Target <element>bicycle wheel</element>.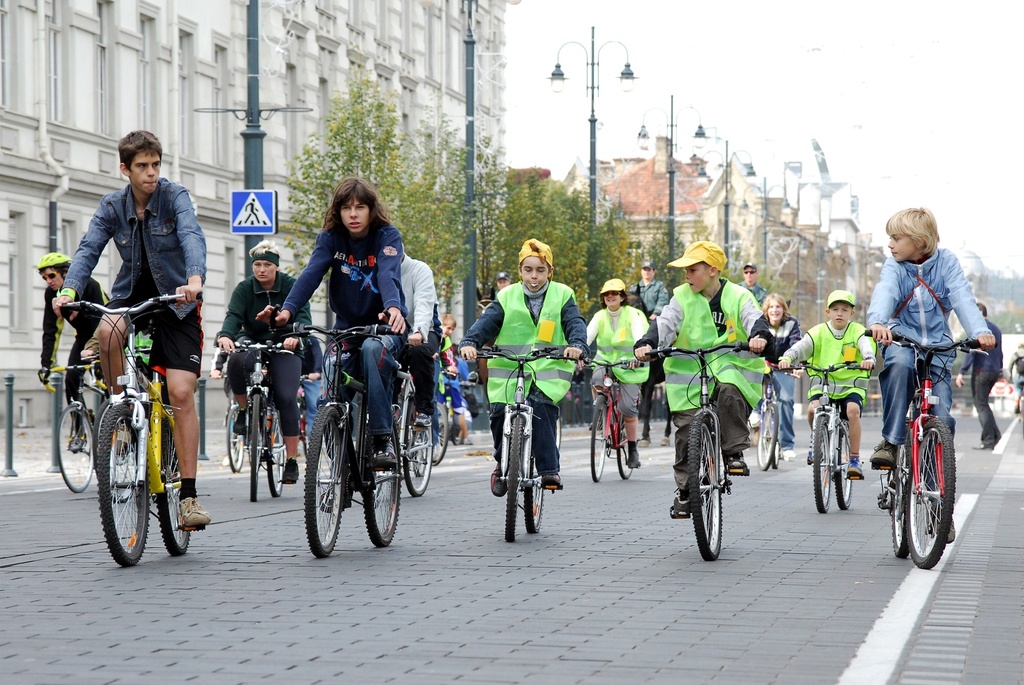
Target region: Rect(807, 413, 833, 512).
